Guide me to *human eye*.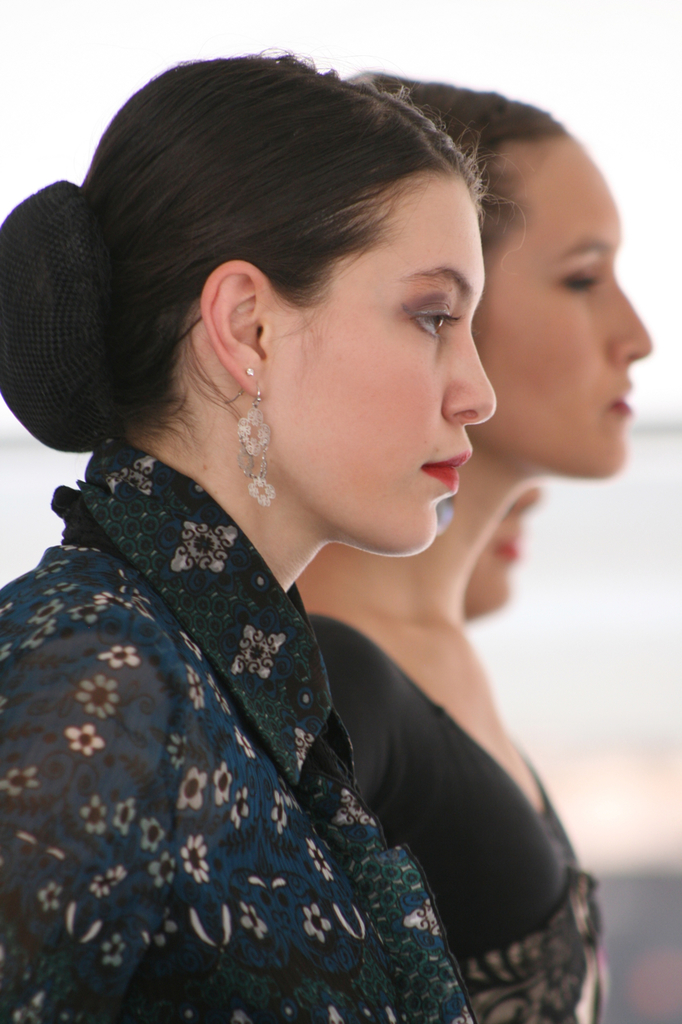
Guidance: rect(558, 265, 600, 298).
